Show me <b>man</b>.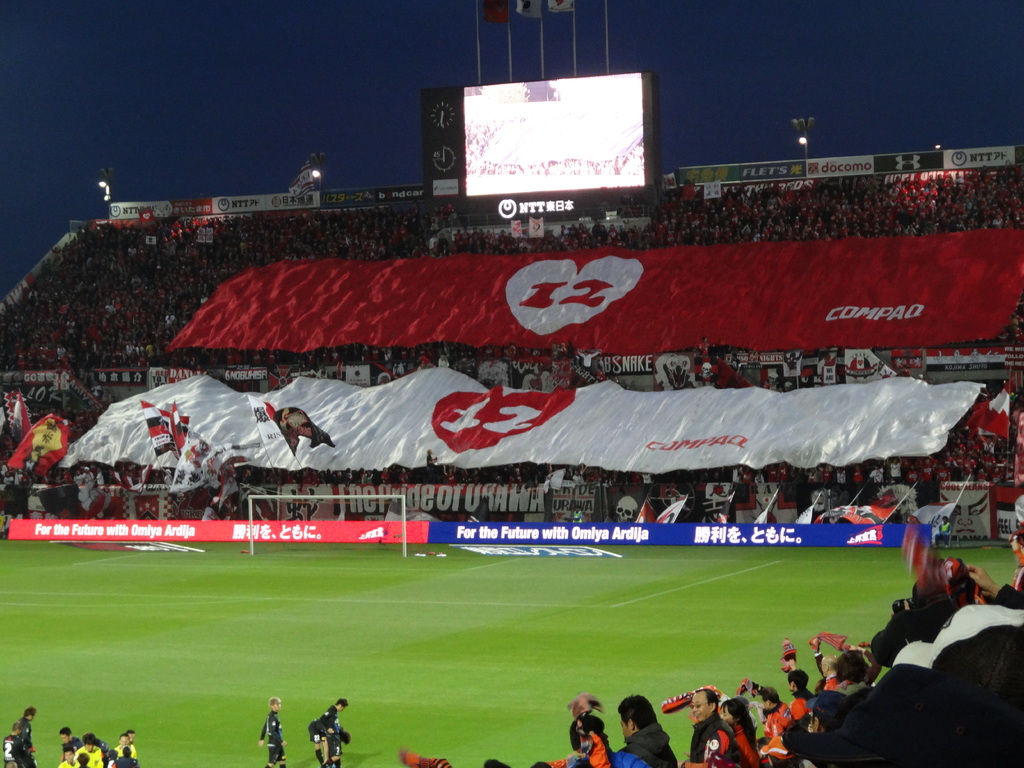
<b>man</b> is here: 616, 693, 669, 767.
